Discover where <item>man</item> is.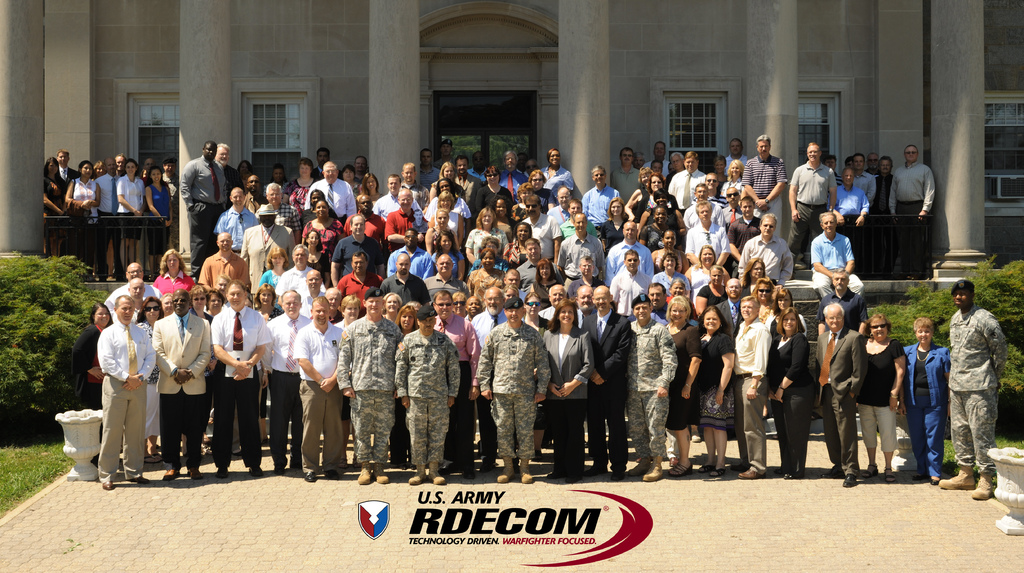
Discovered at BBox(81, 283, 150, 478).
